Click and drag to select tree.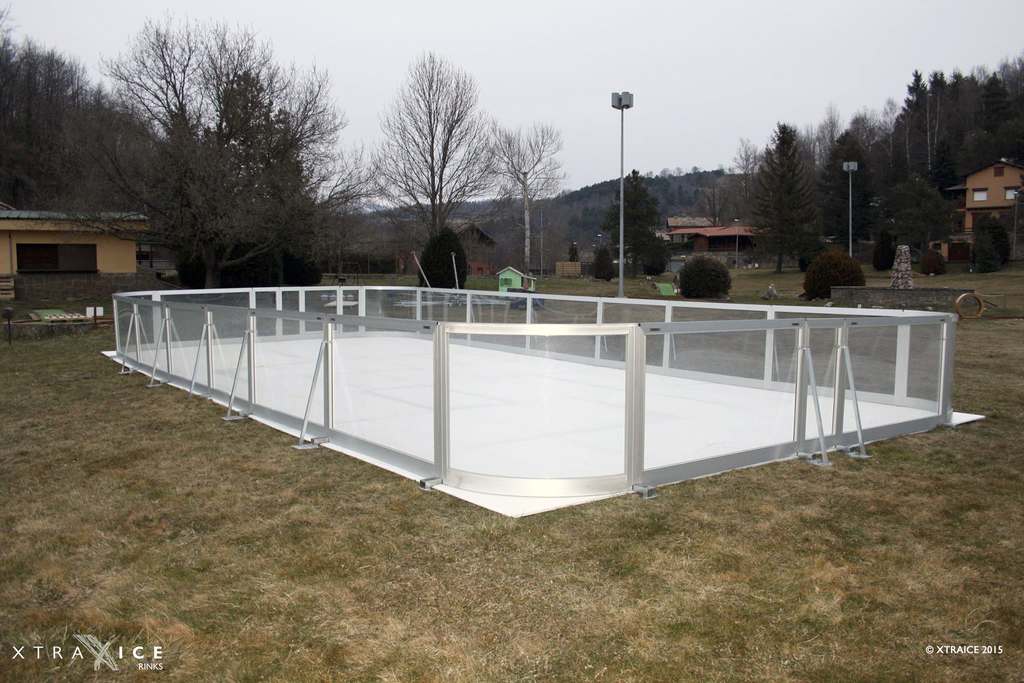
Selection: (960,52,1020,168).
